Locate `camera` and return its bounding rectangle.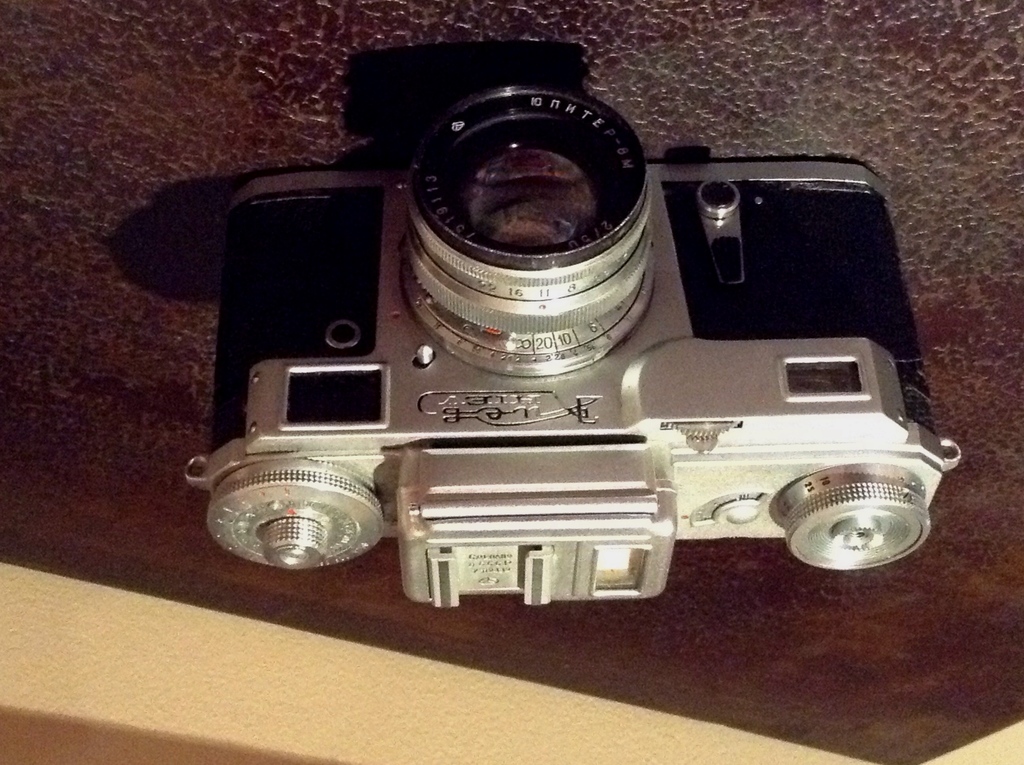
region(149, 66, 952, 658).
